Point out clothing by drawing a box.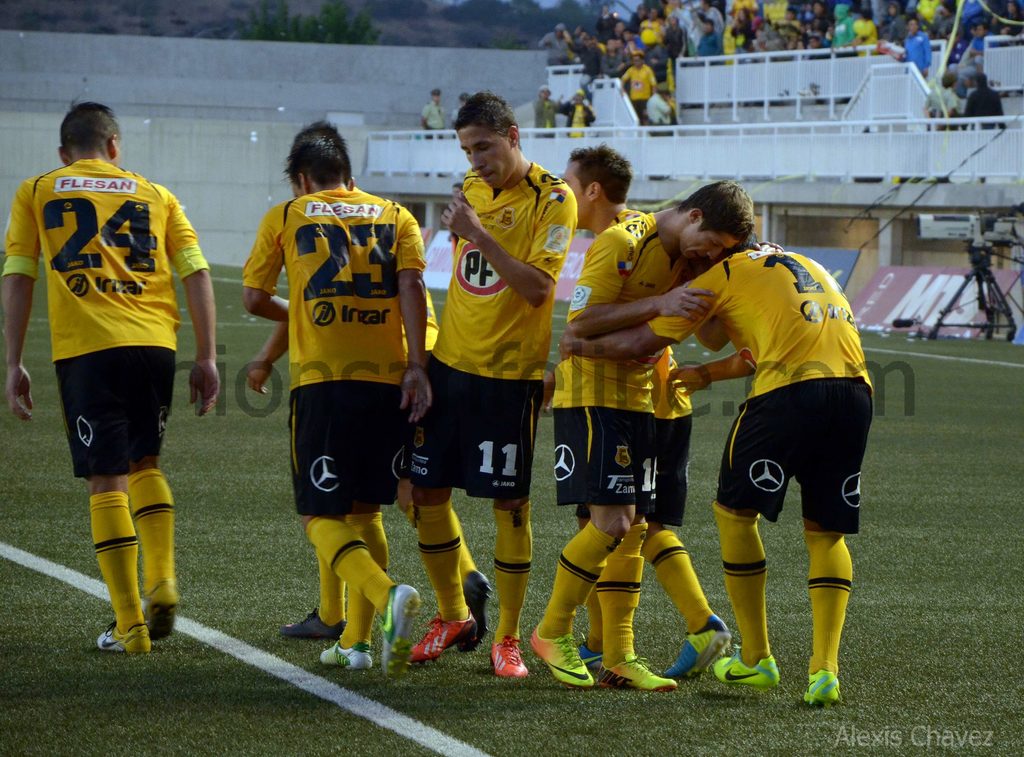
<bbox>423, 97, 440, 130</bbox>.
